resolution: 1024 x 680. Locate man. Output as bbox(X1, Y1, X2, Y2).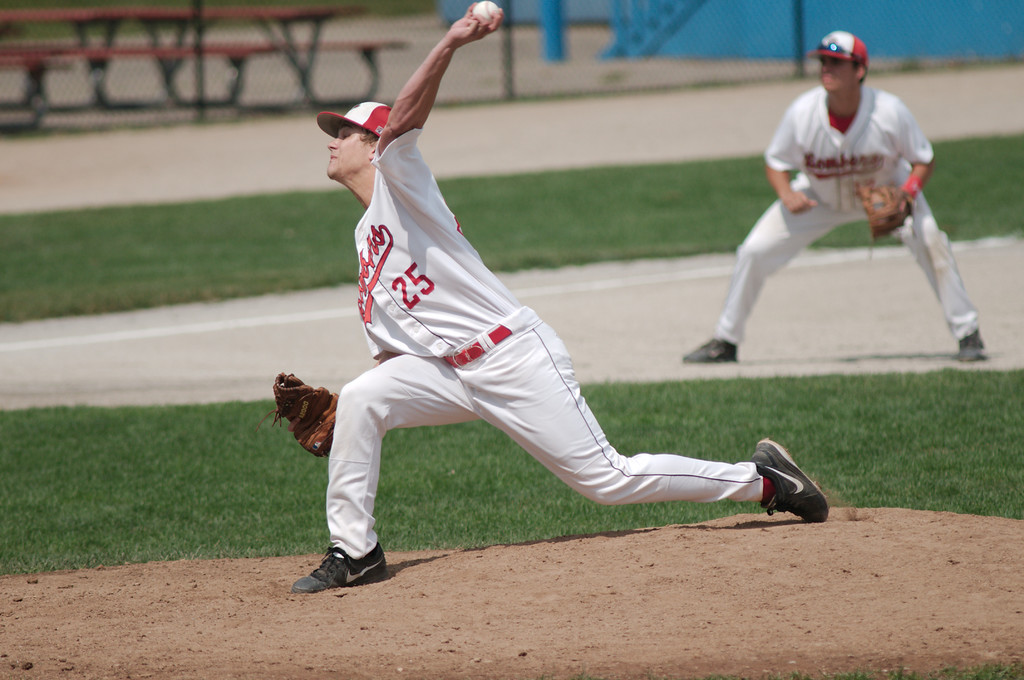
bbox(705, 38, 984, 381).
